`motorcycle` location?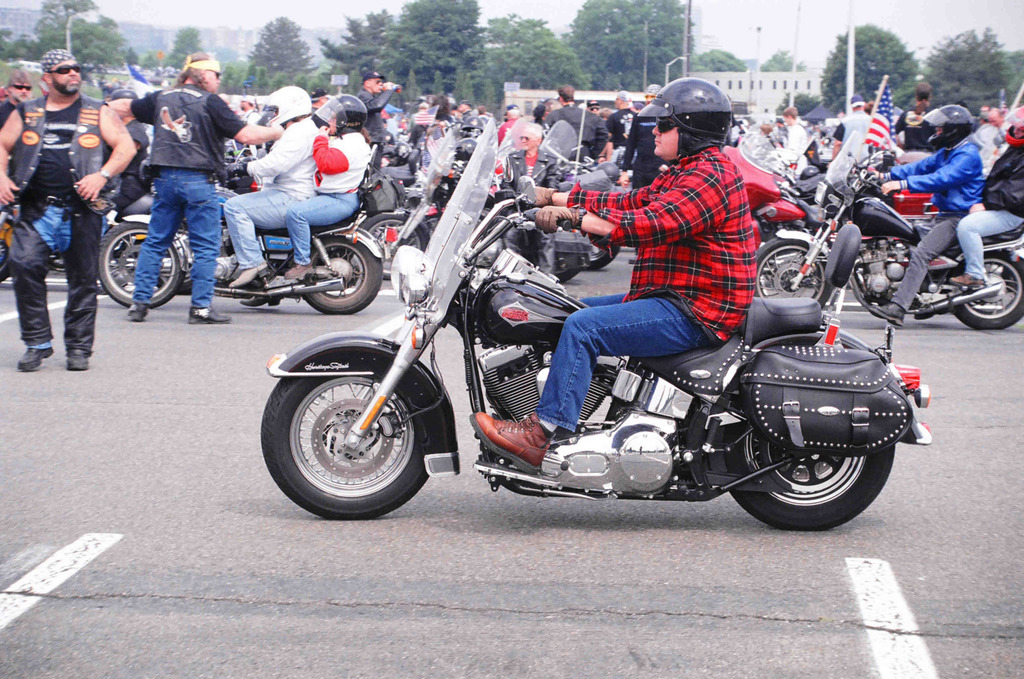
bbox=(757, 157, 1023, 330)
